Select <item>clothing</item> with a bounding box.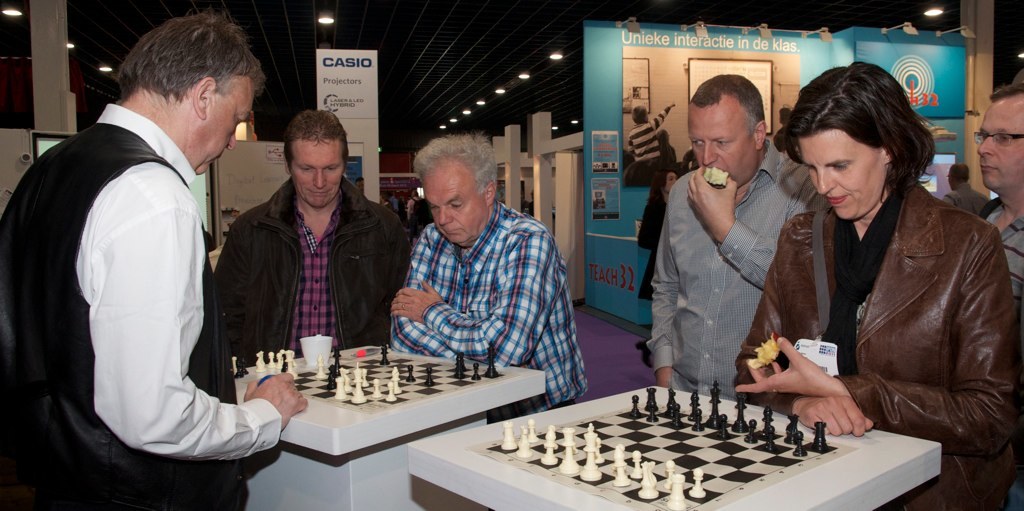
<bbox>981, 190, 1023, 344</bbox>.
